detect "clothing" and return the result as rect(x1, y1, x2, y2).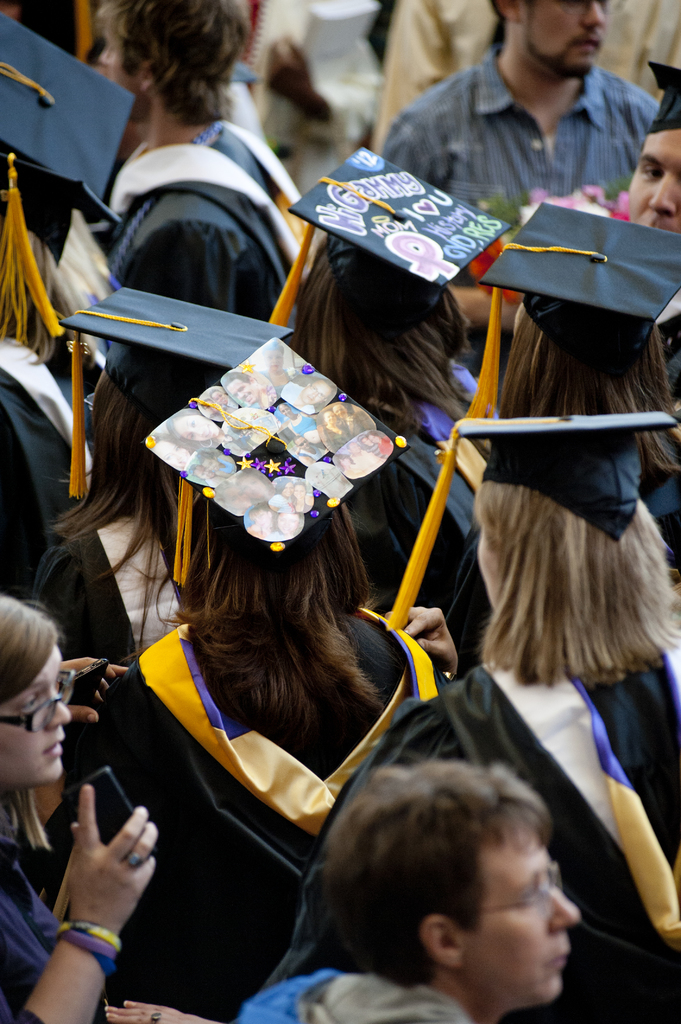
rect(51, 612, 450, 1023).
